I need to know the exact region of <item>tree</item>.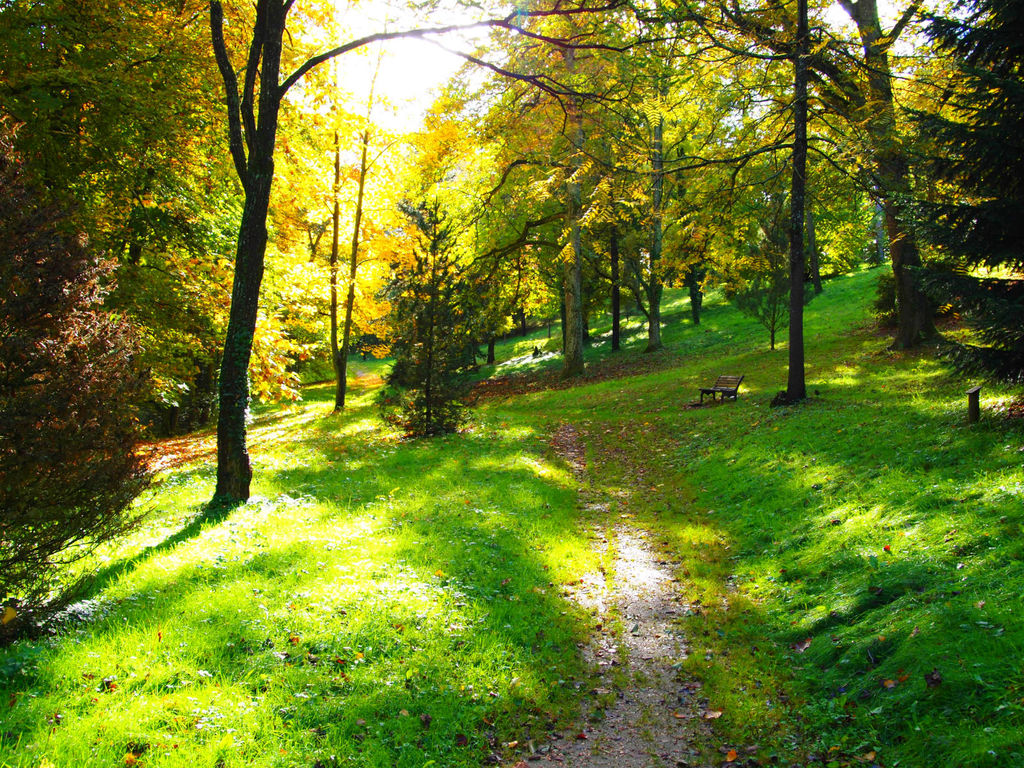
Region: 370 163 503 445.
